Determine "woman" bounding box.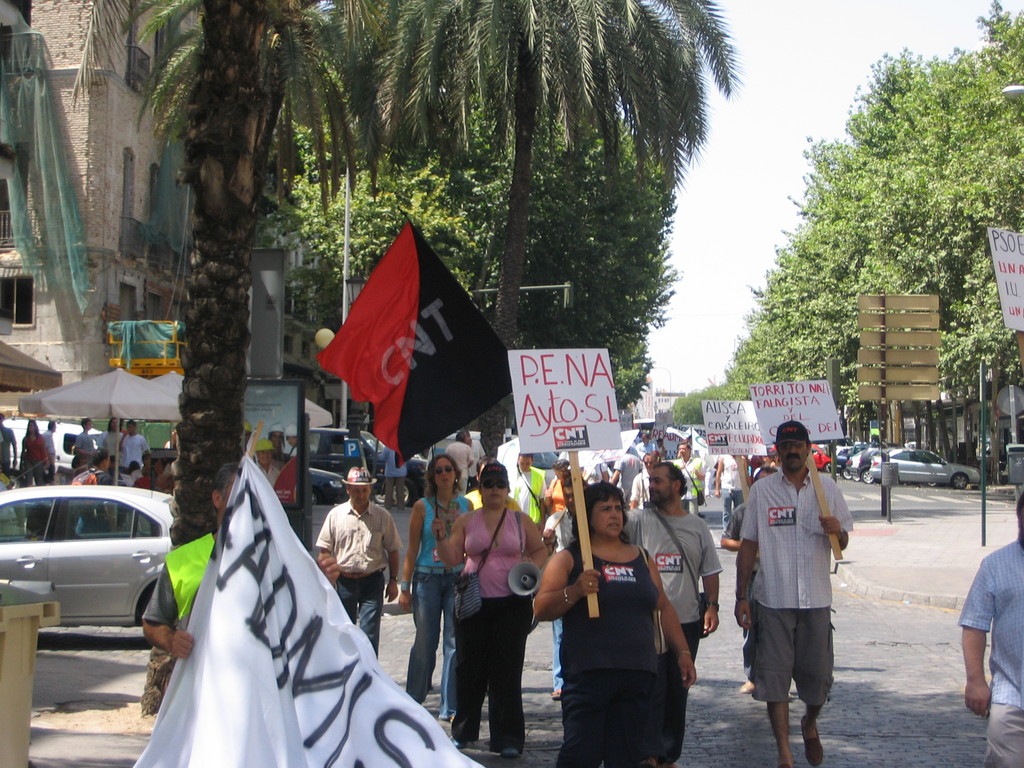
Determined: left=17, top=418, right=47, bottom=490.
